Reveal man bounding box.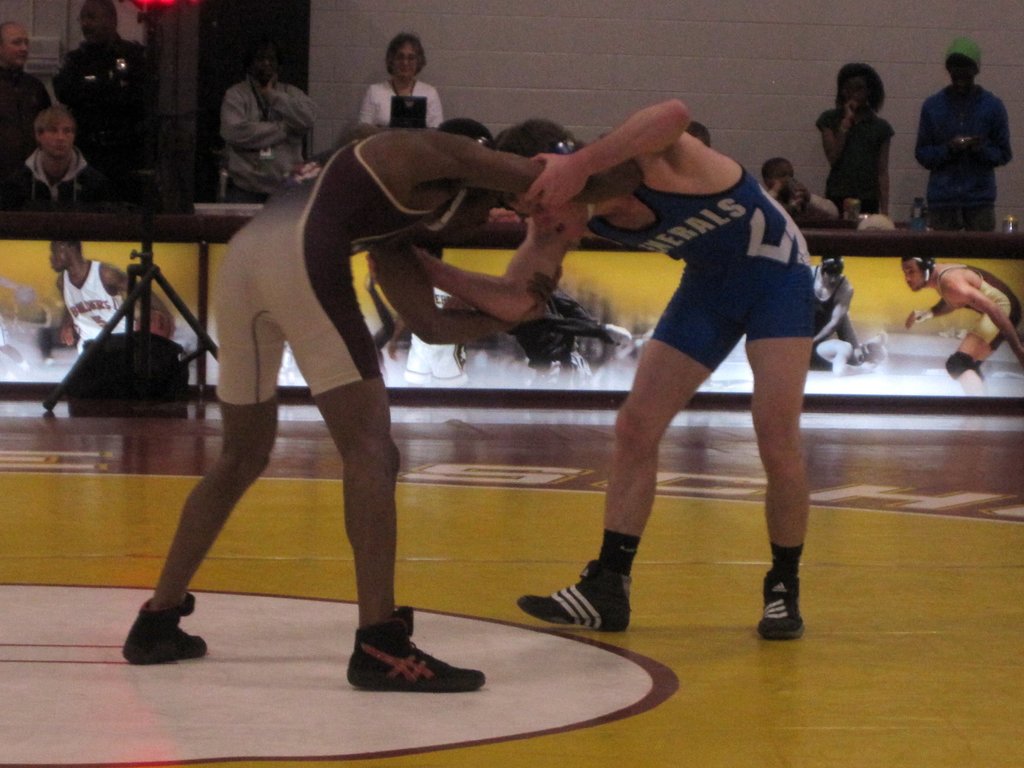
Revealed: [x1=10, y1=81, x2=110, y2=211].
